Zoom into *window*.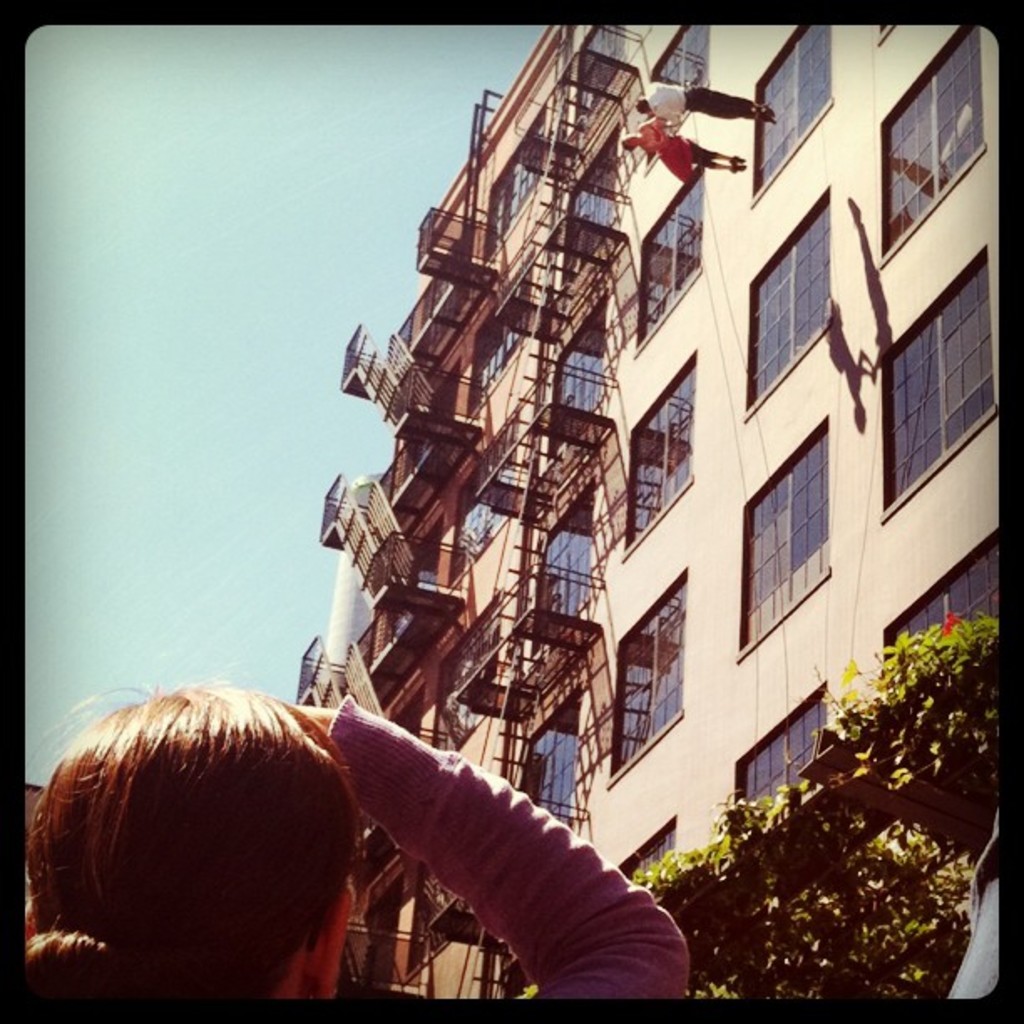
Zoom target: pyautogui.locateOnScreen(549, 291, 602, 458).
